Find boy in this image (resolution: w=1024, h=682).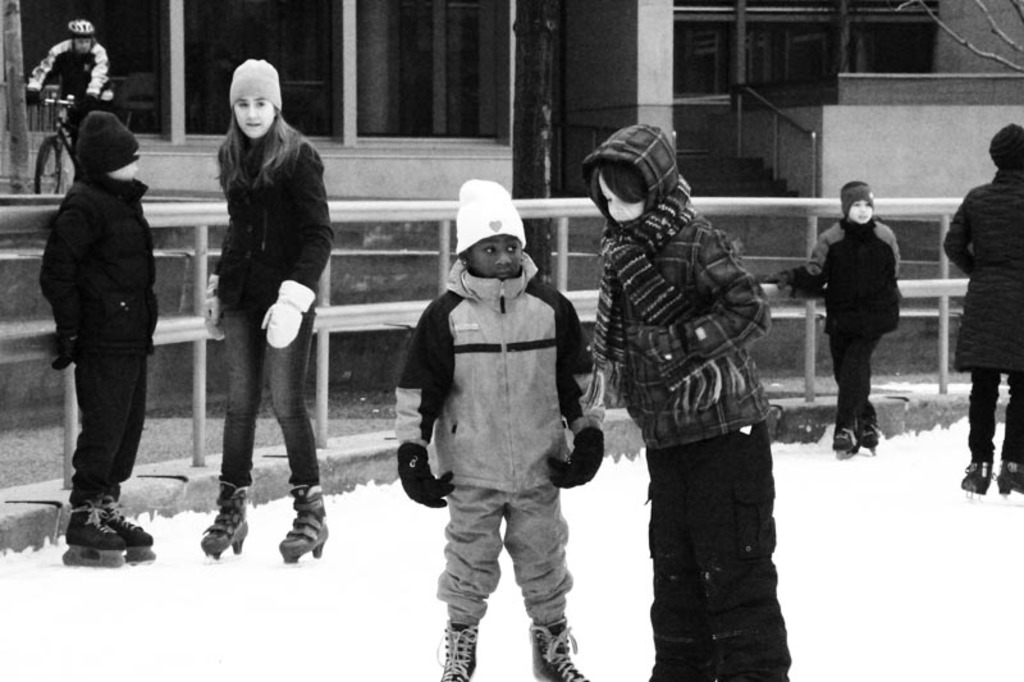
x1=392, y1=178, x2=603, y2=681.
